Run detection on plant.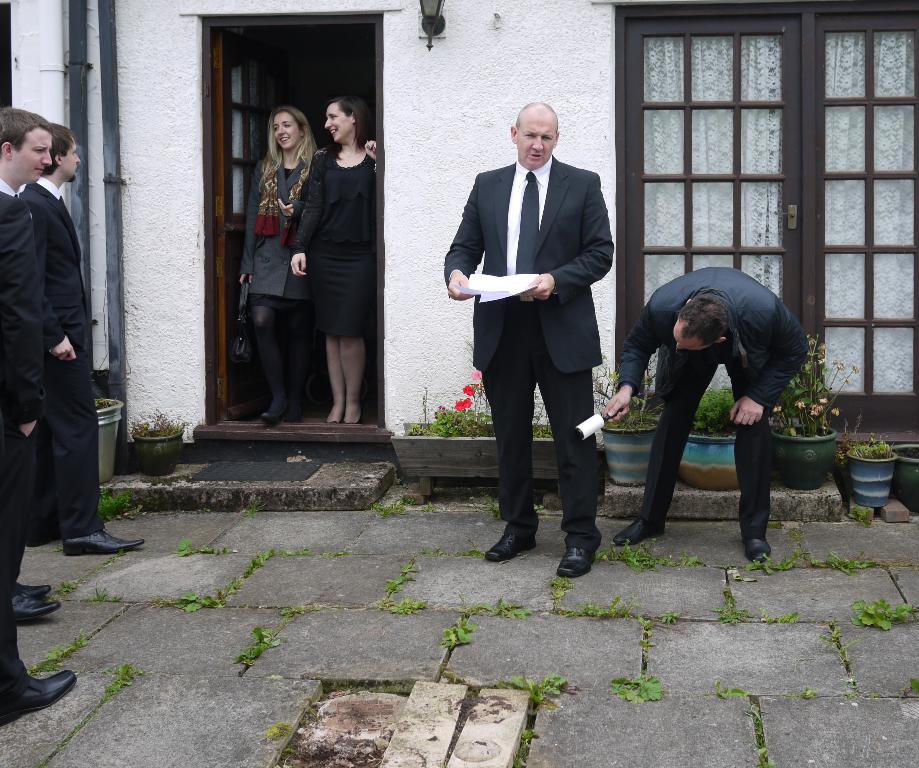
Result: x1=902 y1=682 x2=917 y2=705.
